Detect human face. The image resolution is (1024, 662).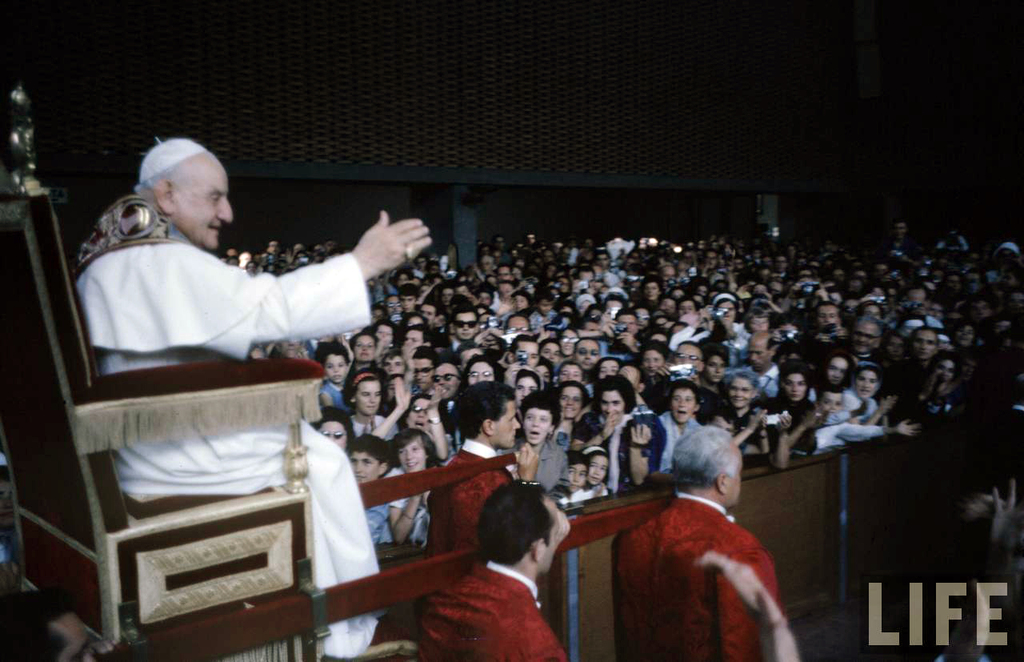
(left=526, top=409, right=550, bottom=442).
